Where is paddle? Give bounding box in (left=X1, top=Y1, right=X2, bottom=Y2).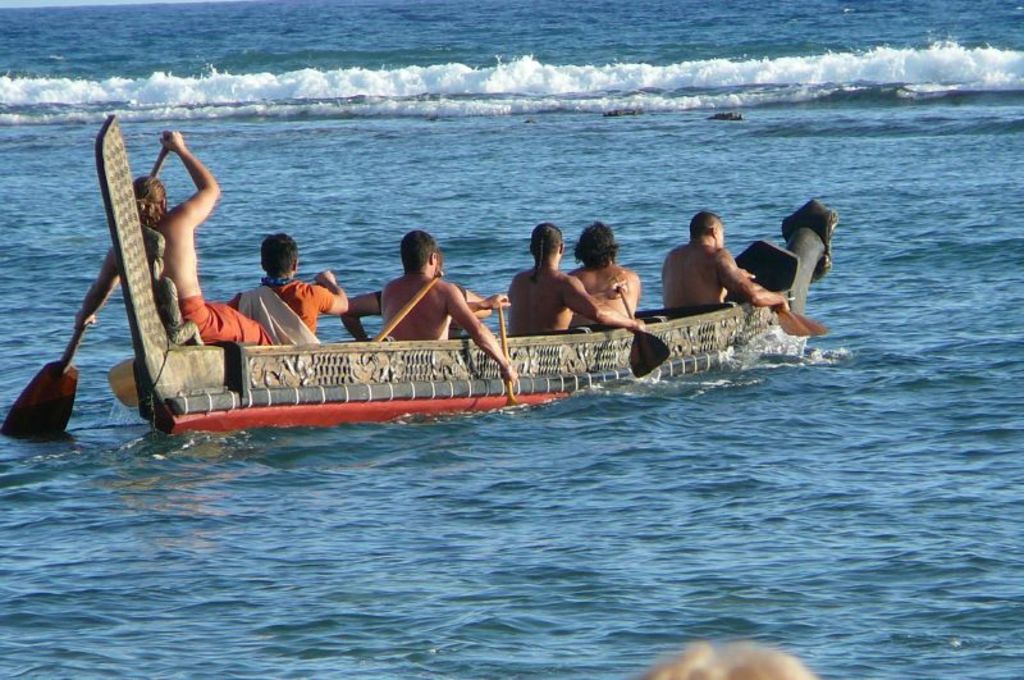
(left=0, top=149, right=170, bottom=439).
